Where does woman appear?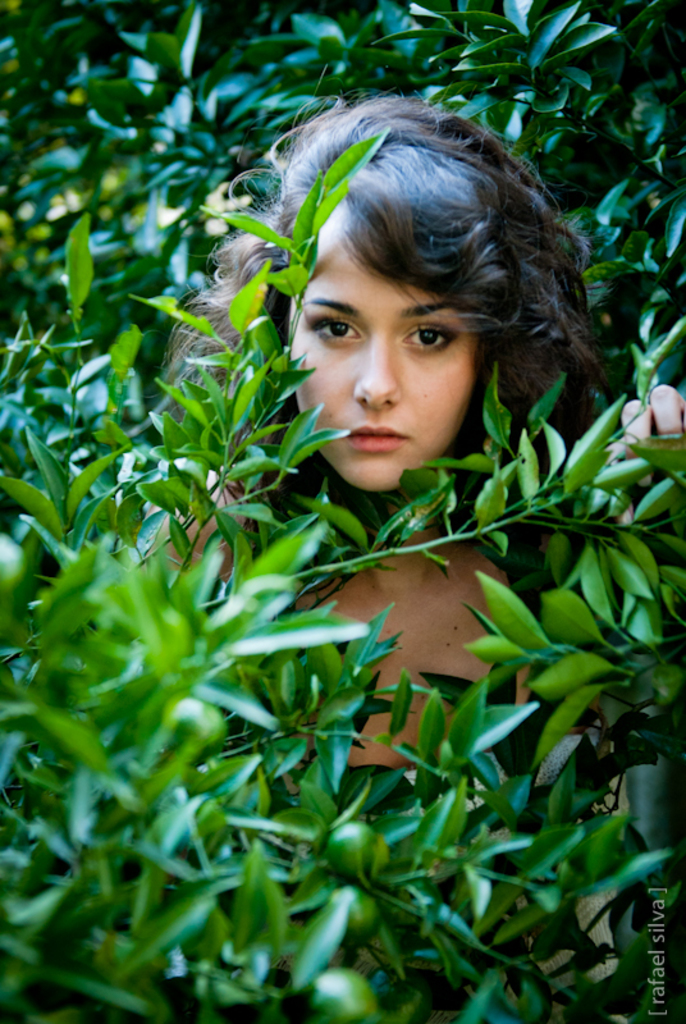
Appears at Rect(120, 86, 625, 763).
